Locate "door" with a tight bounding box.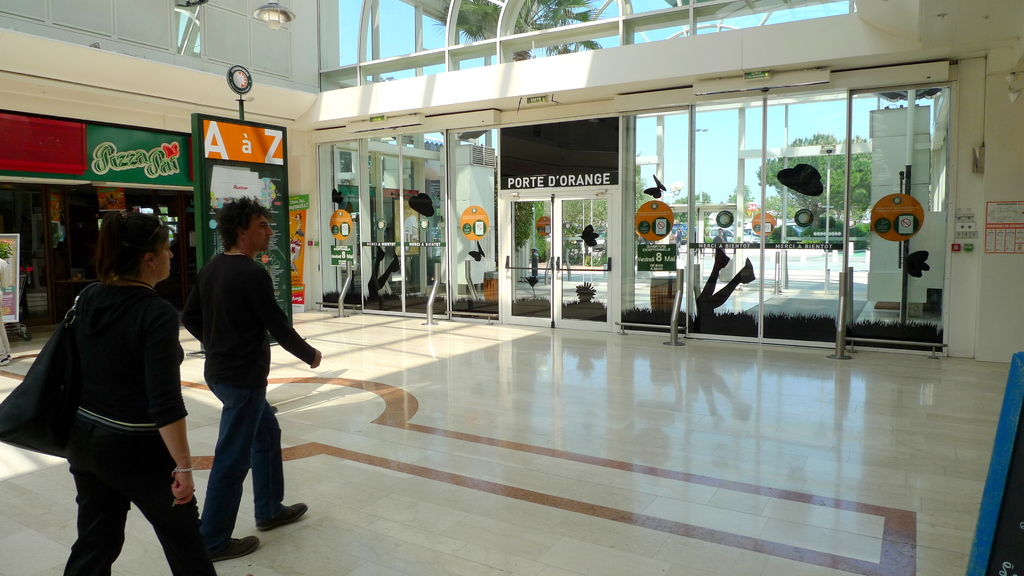
bbox(502, 190, 555, 330).
